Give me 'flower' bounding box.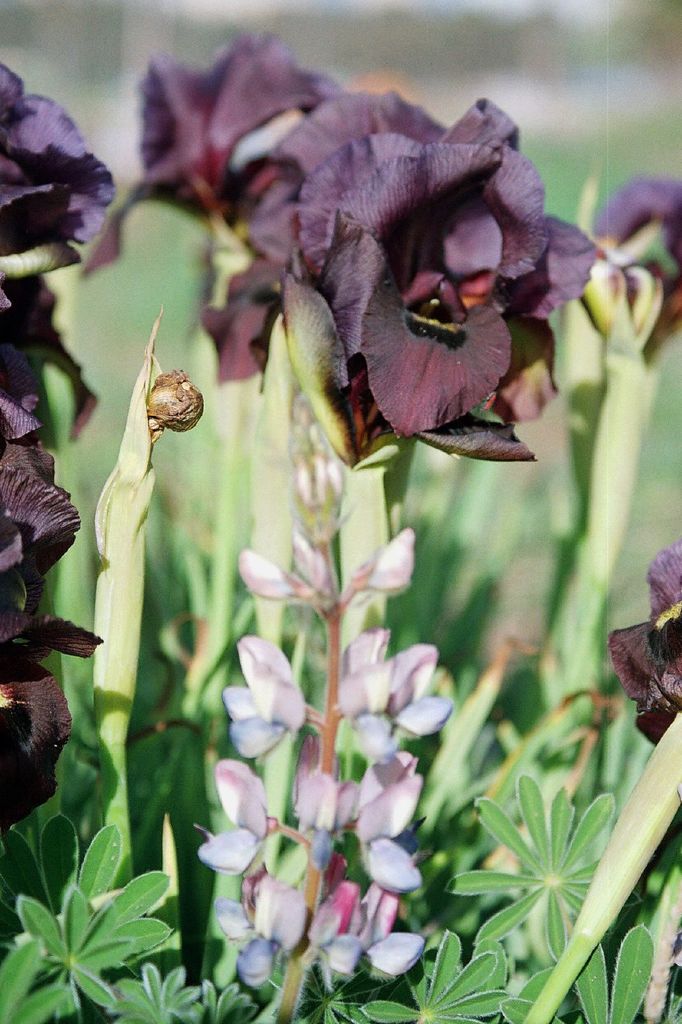
<bbox>608, 541, 681, 739</bbox>.
